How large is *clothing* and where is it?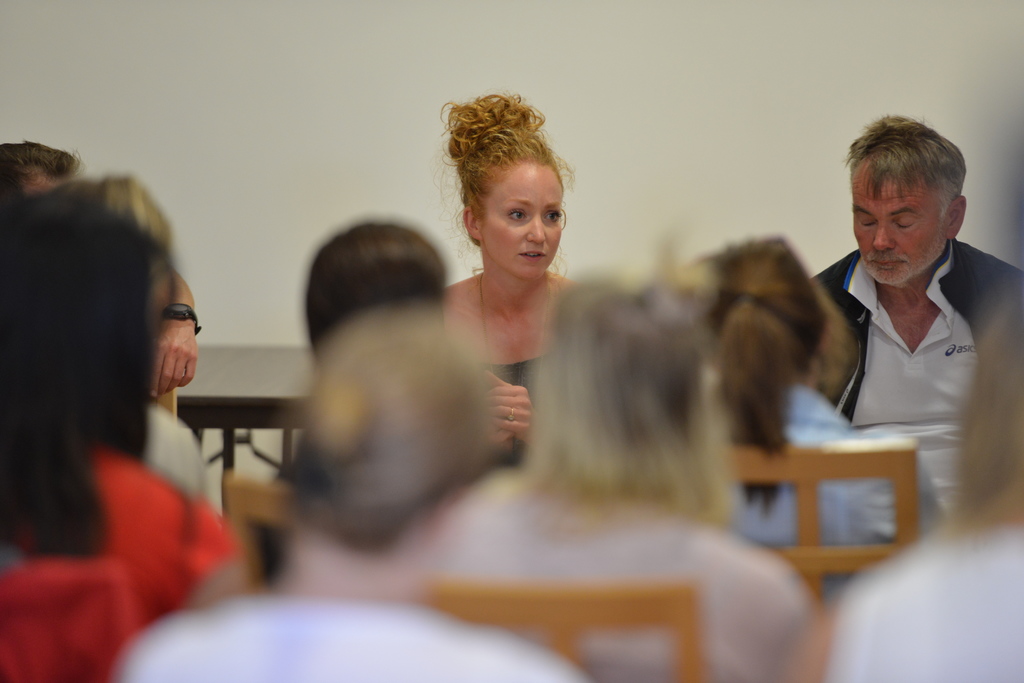
Bounding box: 0 456 236 682.
